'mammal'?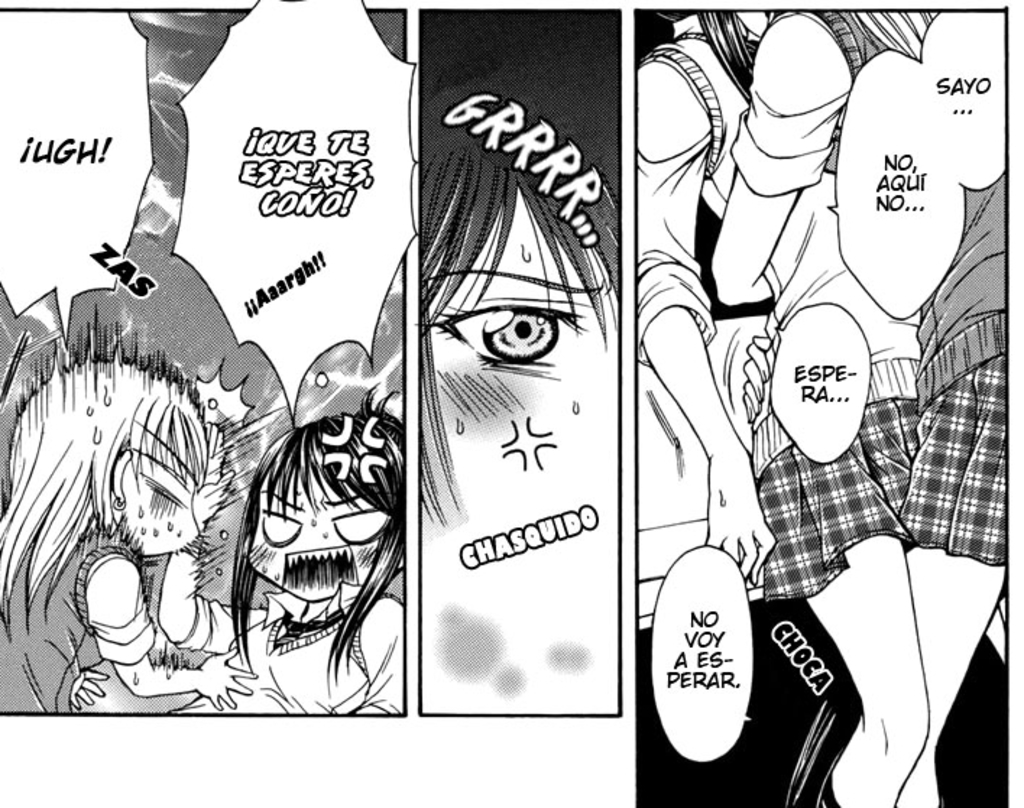
bbox(633, 3, 1014, 807)
